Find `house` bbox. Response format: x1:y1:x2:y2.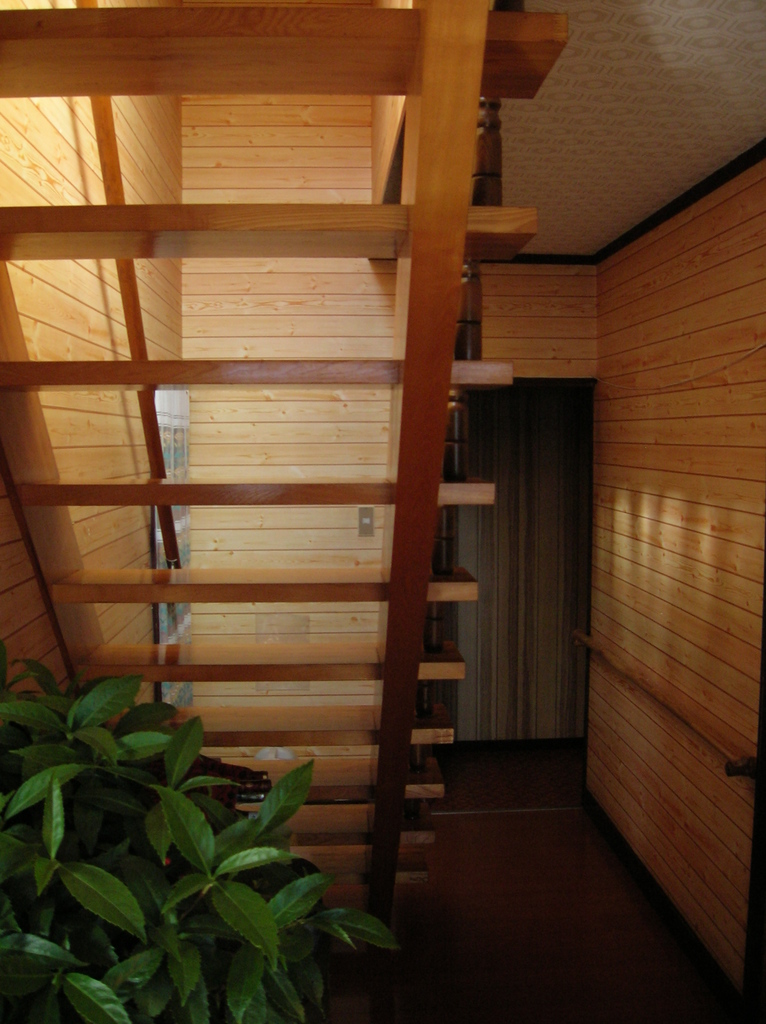
0:0:765:1023.
